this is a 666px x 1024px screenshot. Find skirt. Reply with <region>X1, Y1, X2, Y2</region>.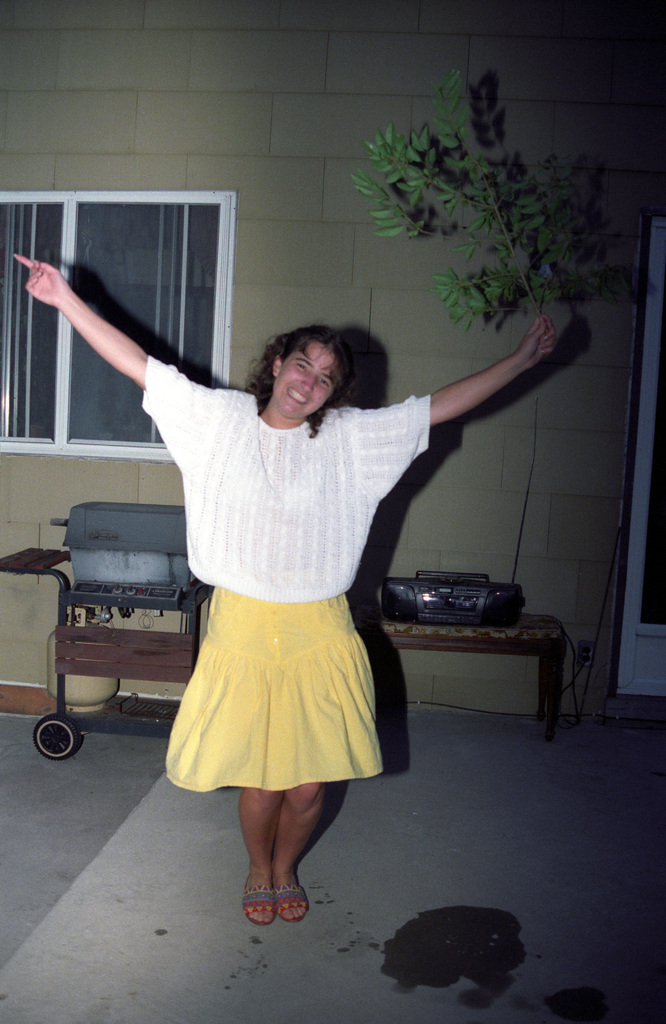
<region>164, 583, 390, 791</region>.
